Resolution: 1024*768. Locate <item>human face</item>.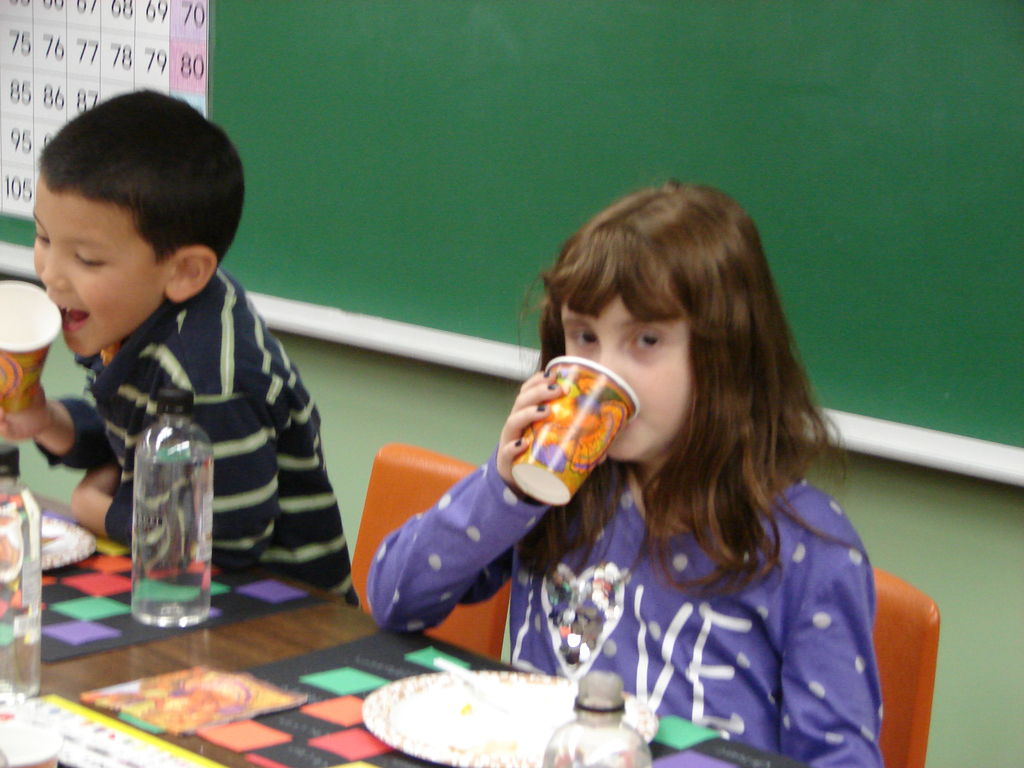
33 175 177 353.
